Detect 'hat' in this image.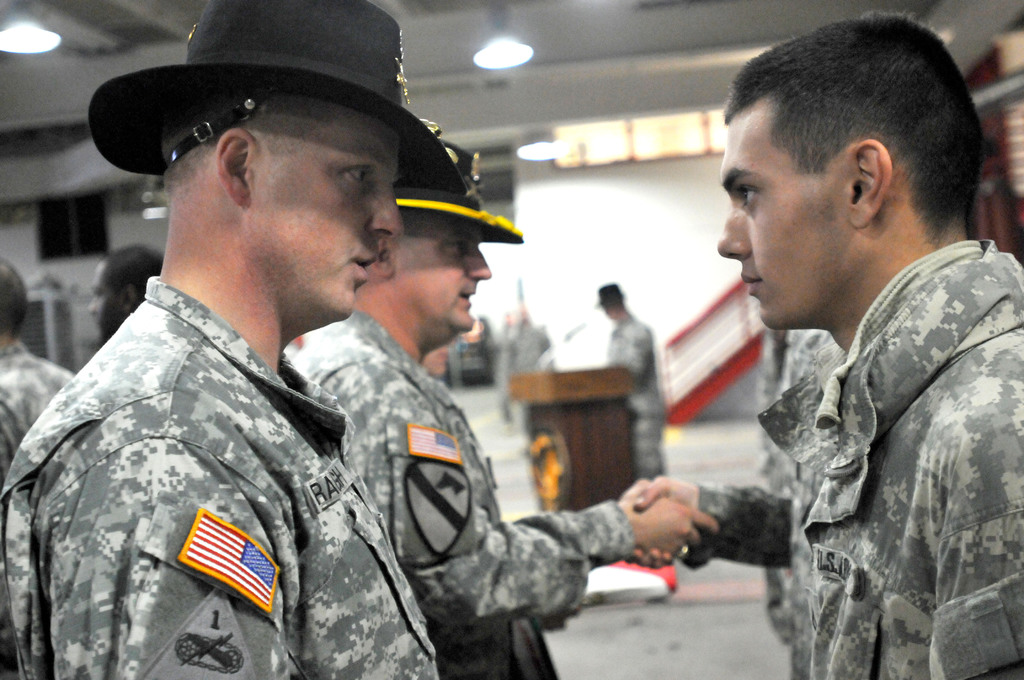
Detection: (593,280,627,306).
